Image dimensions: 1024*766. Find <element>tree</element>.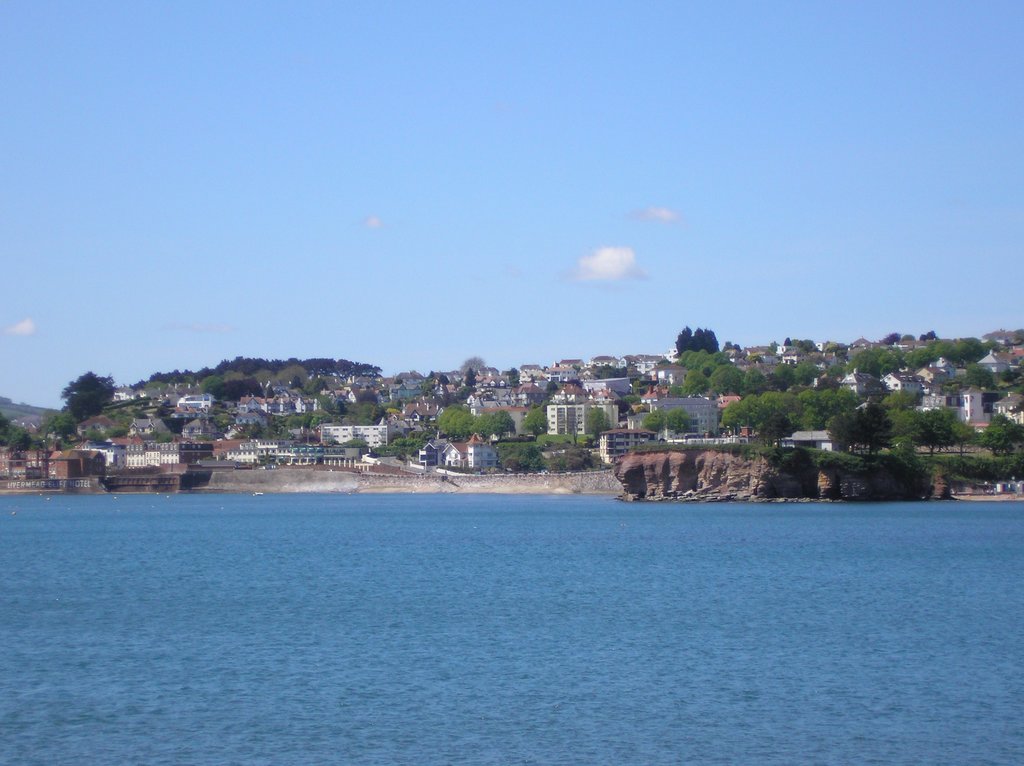
box(675, 325, 723, 350).
